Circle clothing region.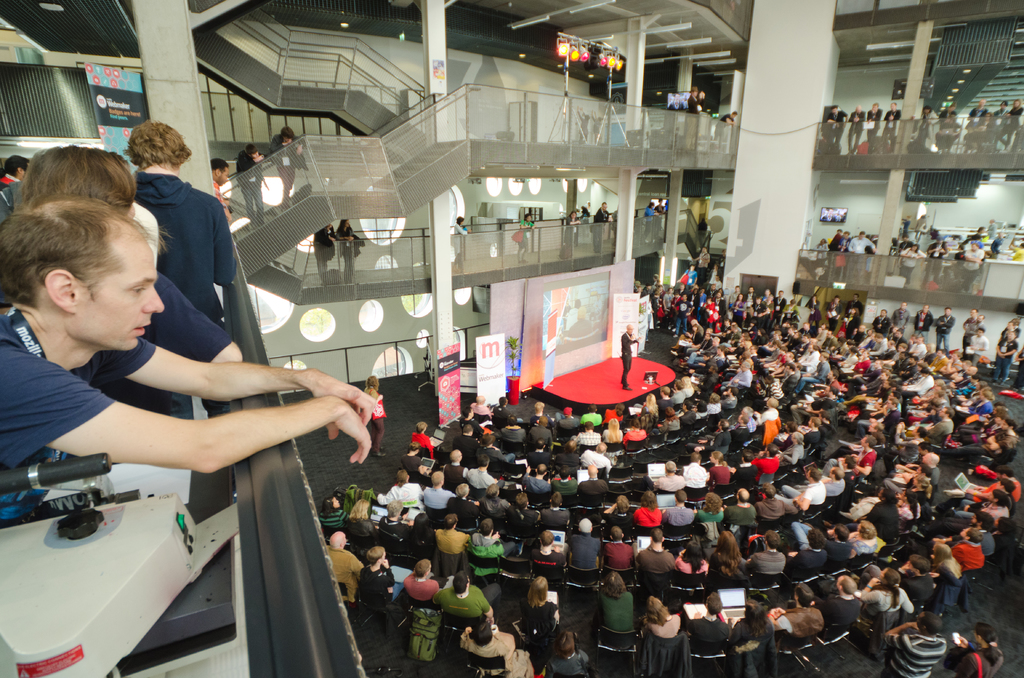
Region: 452:222:471:275.
